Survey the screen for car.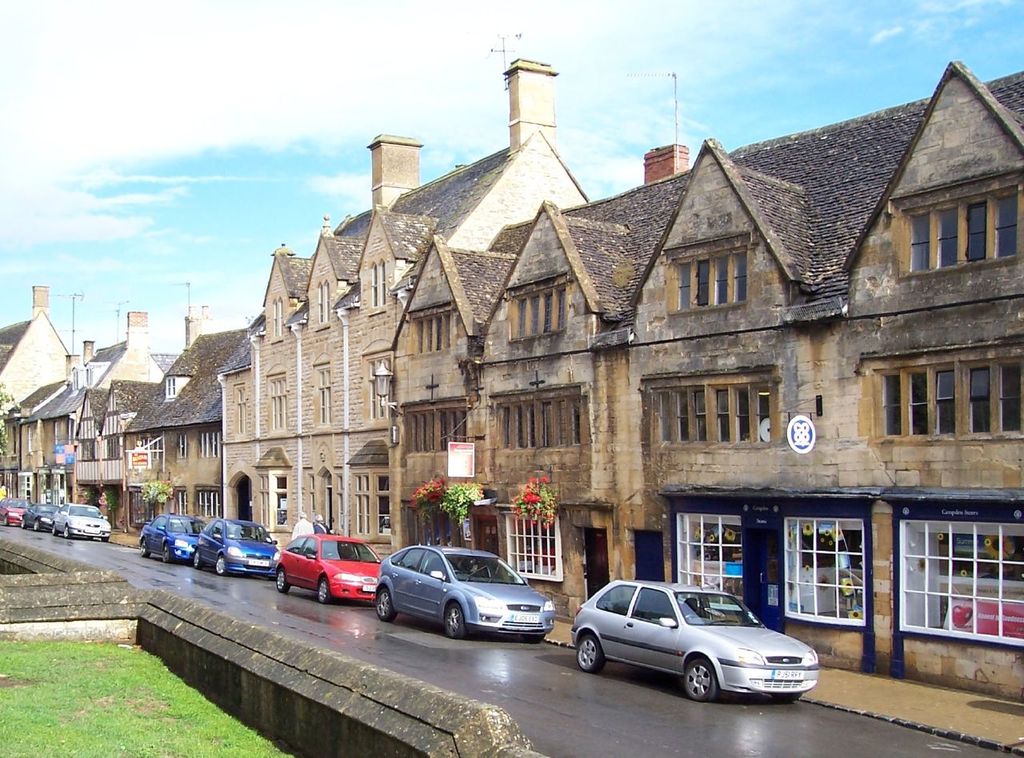
Survey found: 271, 531, 382, 603.
